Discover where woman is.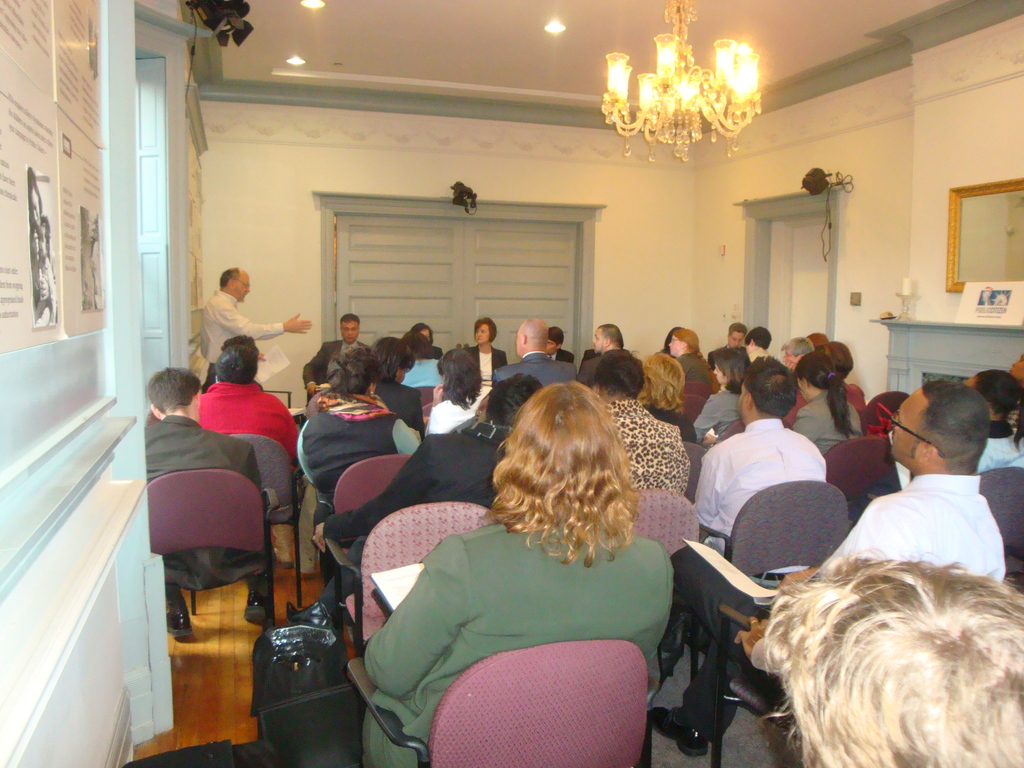
Discovered at box=[965, 370, 1023, 474].
